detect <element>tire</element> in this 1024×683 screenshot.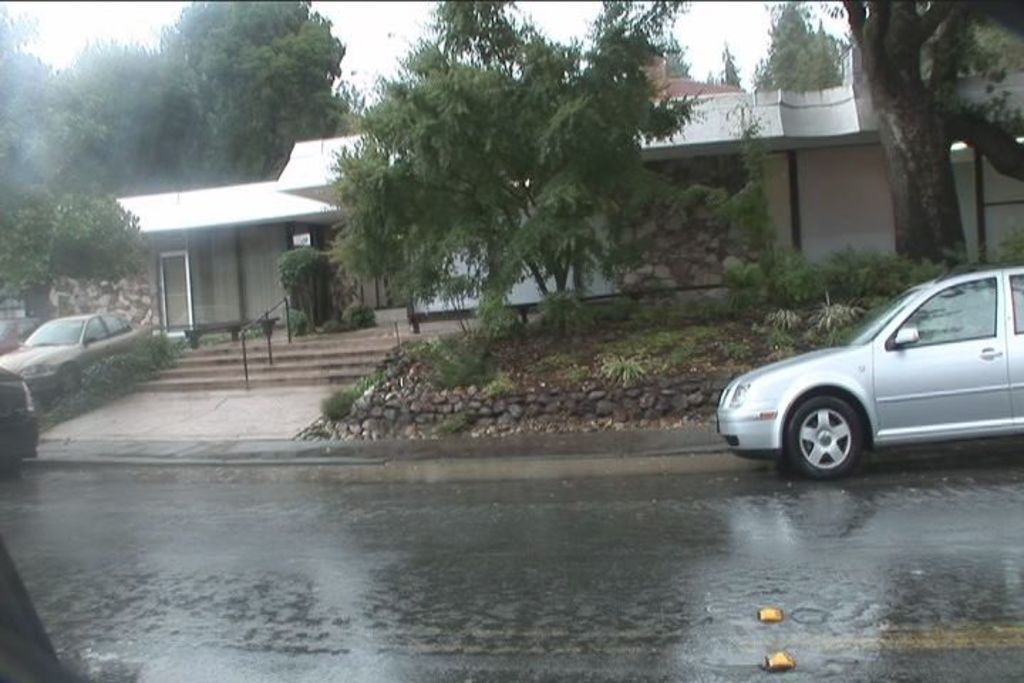
Detection: bbox=[57, 366, 78, 396].
